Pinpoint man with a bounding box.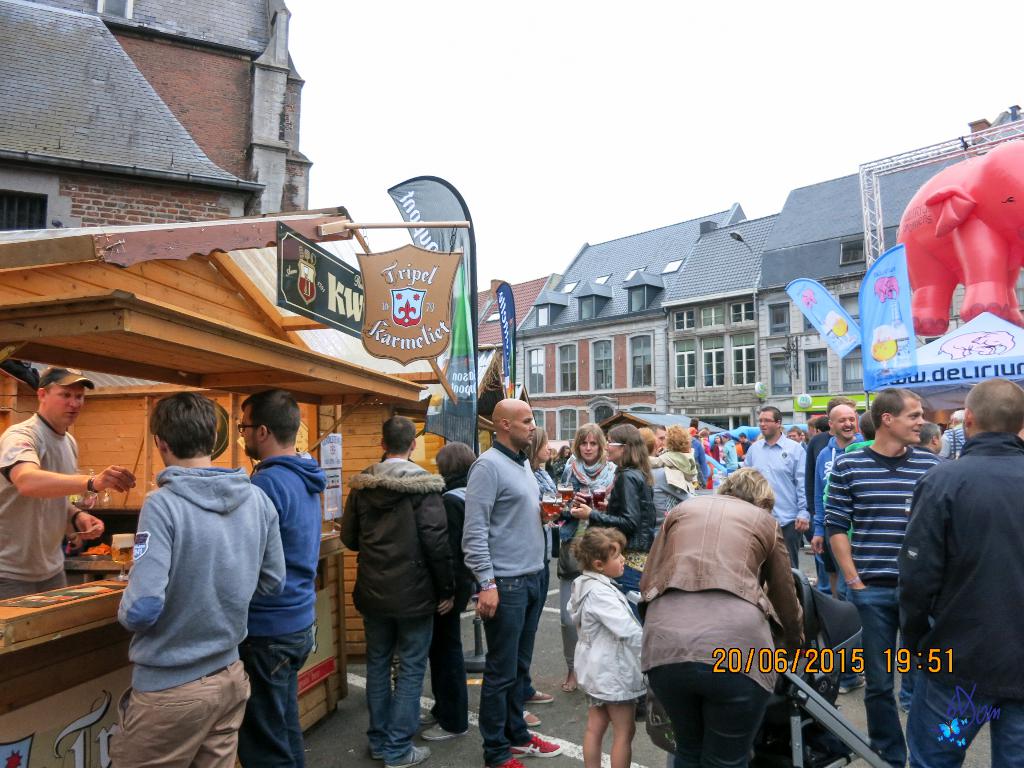
box(458, 397, 553, 741).
